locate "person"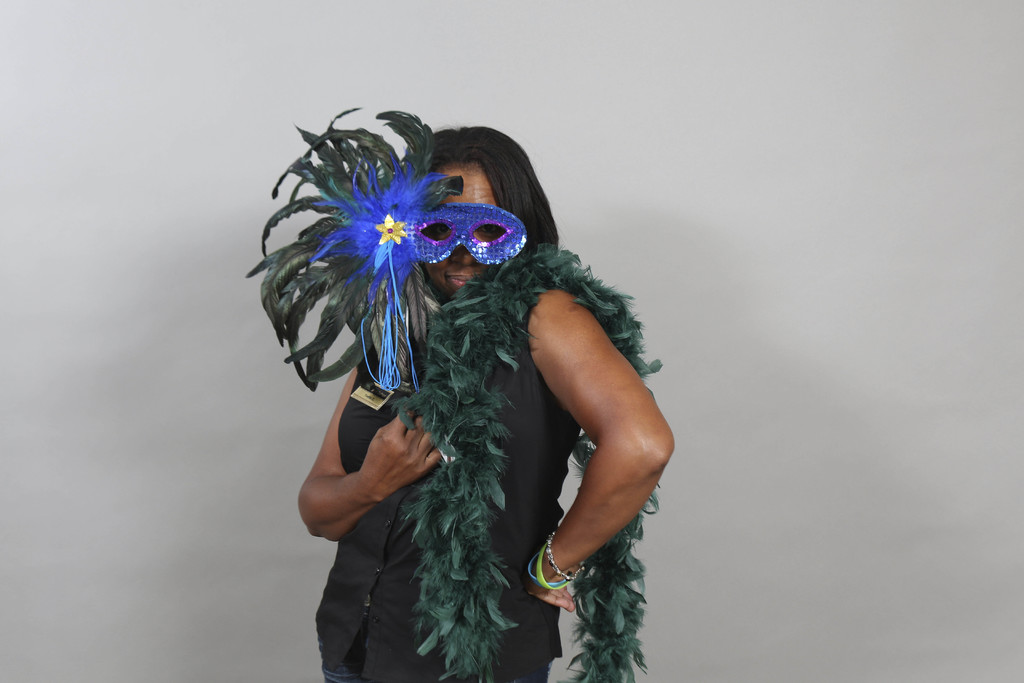
bbox=(291, 70, 661, 680)
